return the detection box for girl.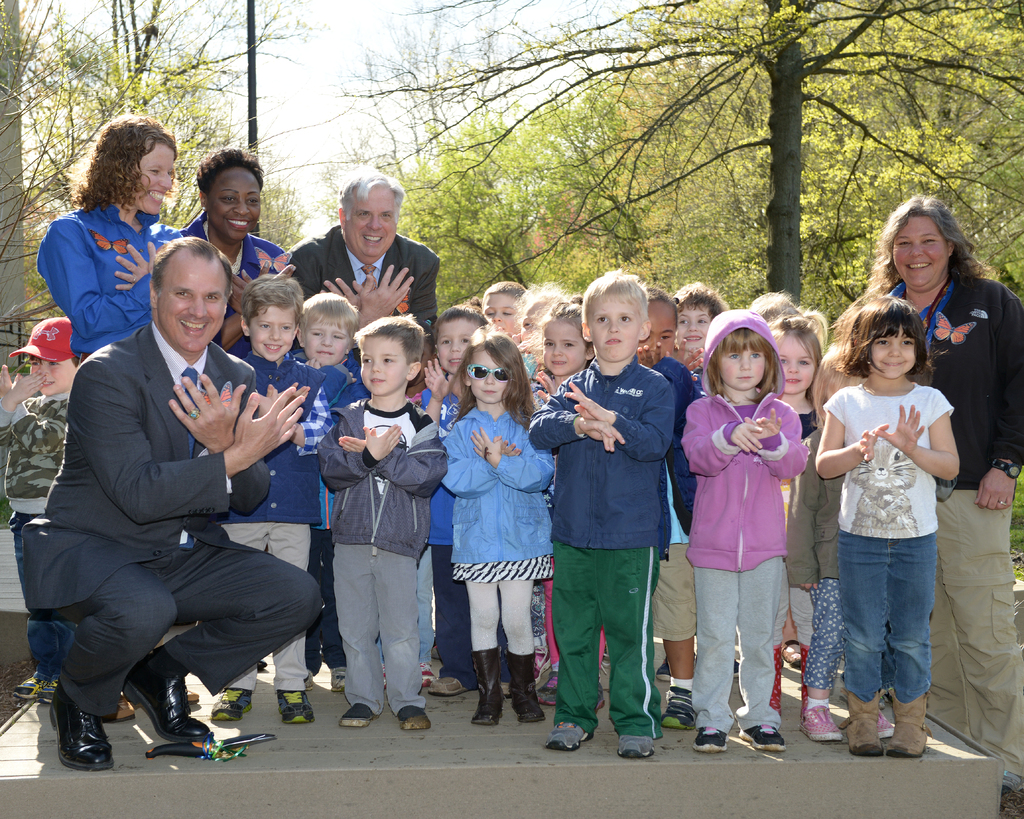
left=513, top=280, right=572, bottom=680.
